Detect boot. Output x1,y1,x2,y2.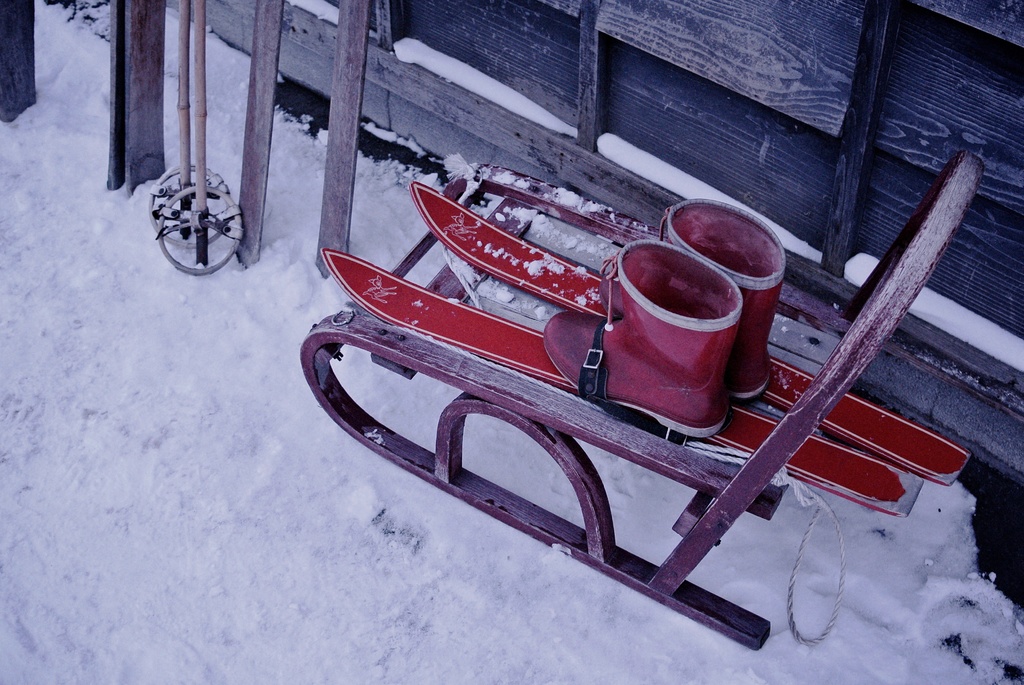
612,205,781,395.
